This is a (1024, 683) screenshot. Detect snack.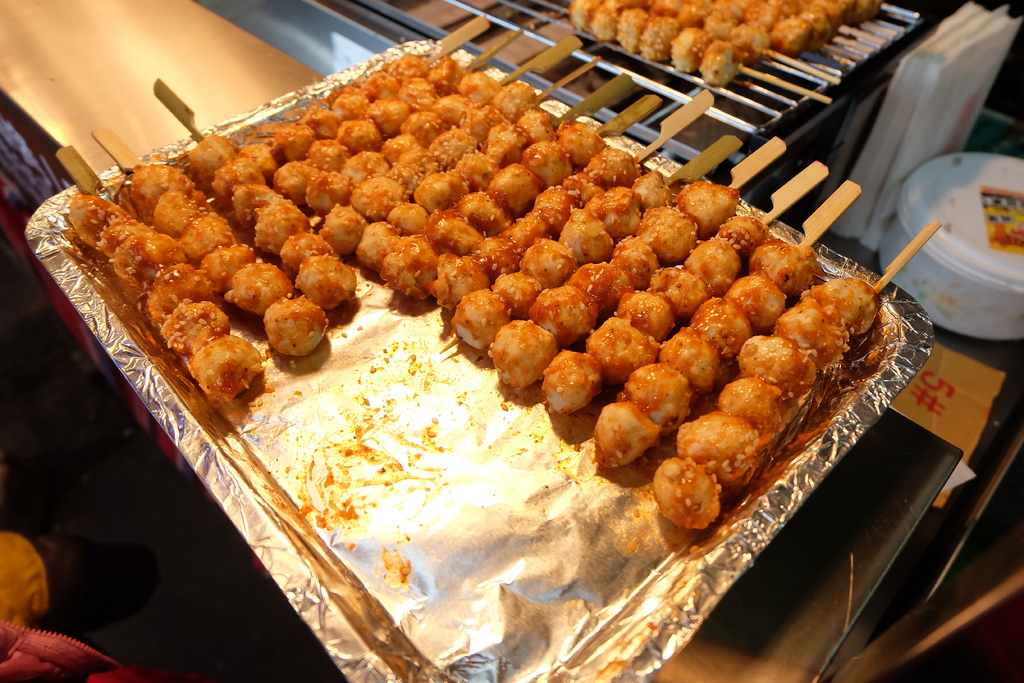
x1=457 y1=189 x2=508 y2=232.
